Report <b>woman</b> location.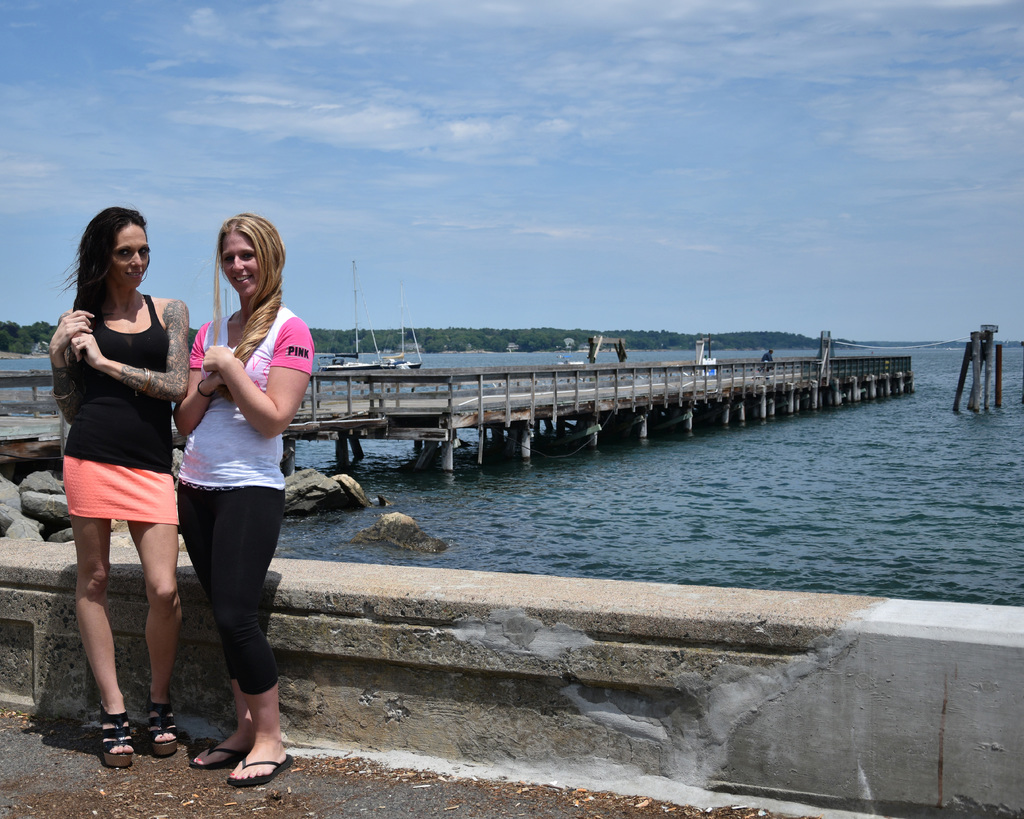
Report: <bbox>48, 206, 195, 774</bbox>.
